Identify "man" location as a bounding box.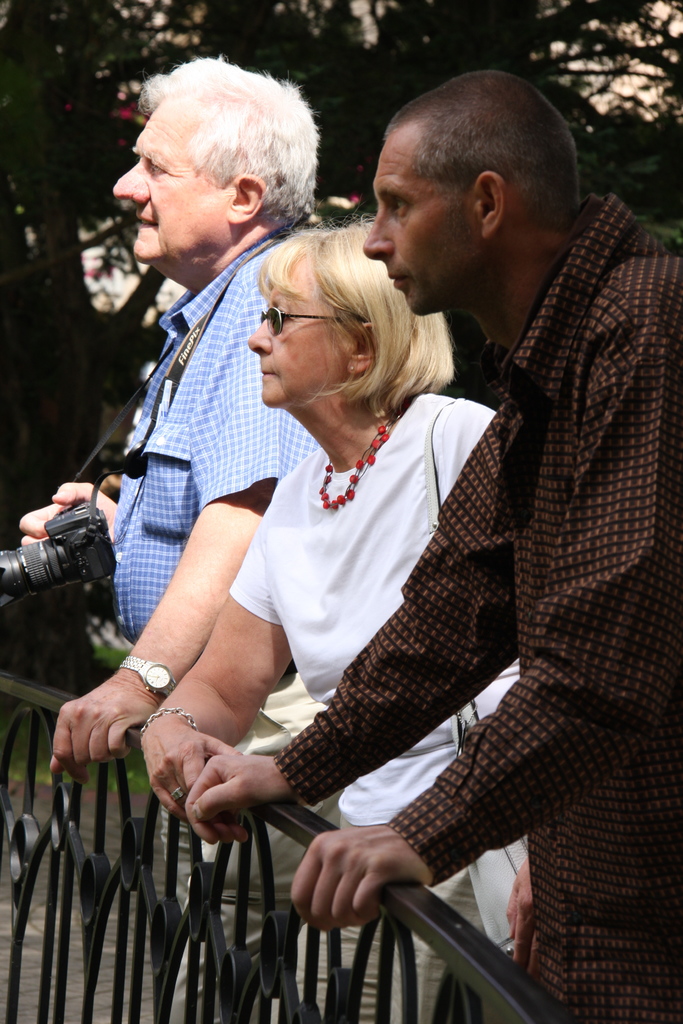
x1=276 y1=76 x2=656 y2=986.
